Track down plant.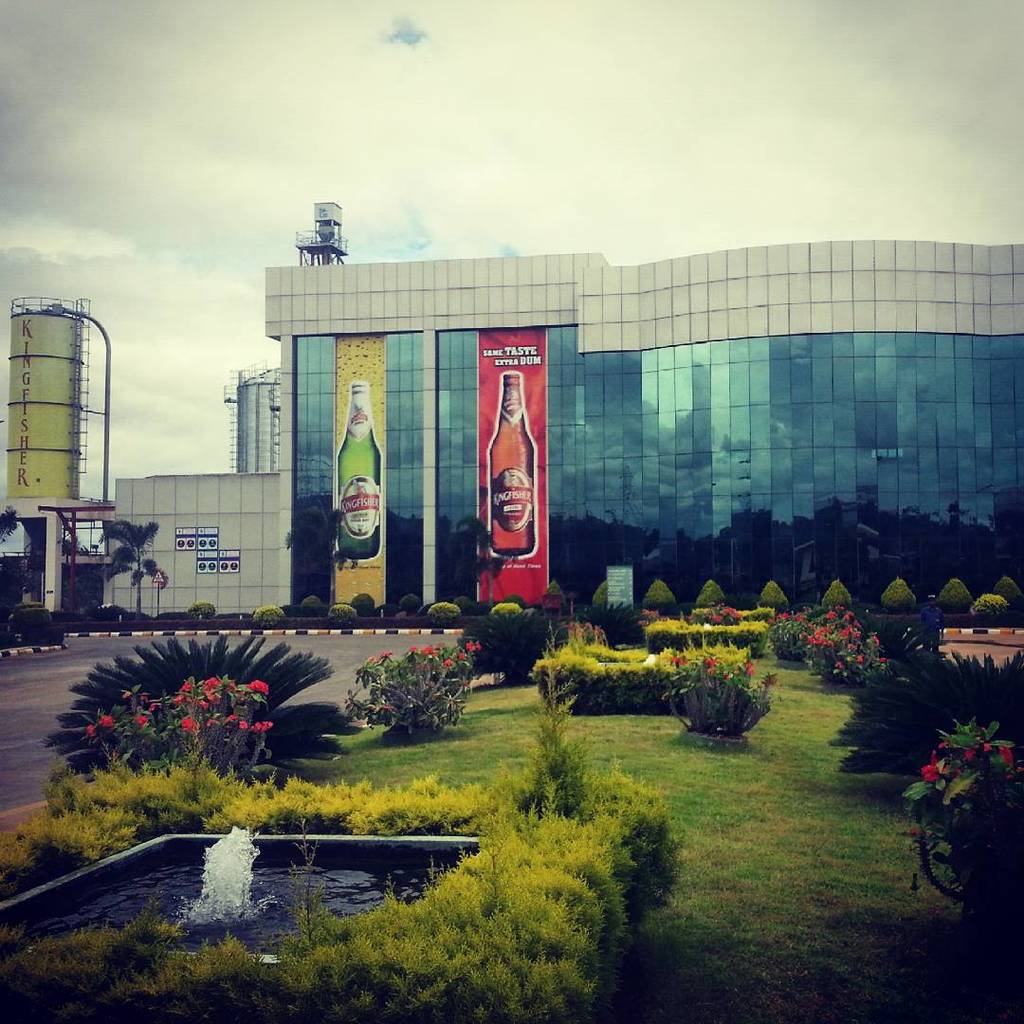
Tracked to bbox=(340, 656, 479, 756).
